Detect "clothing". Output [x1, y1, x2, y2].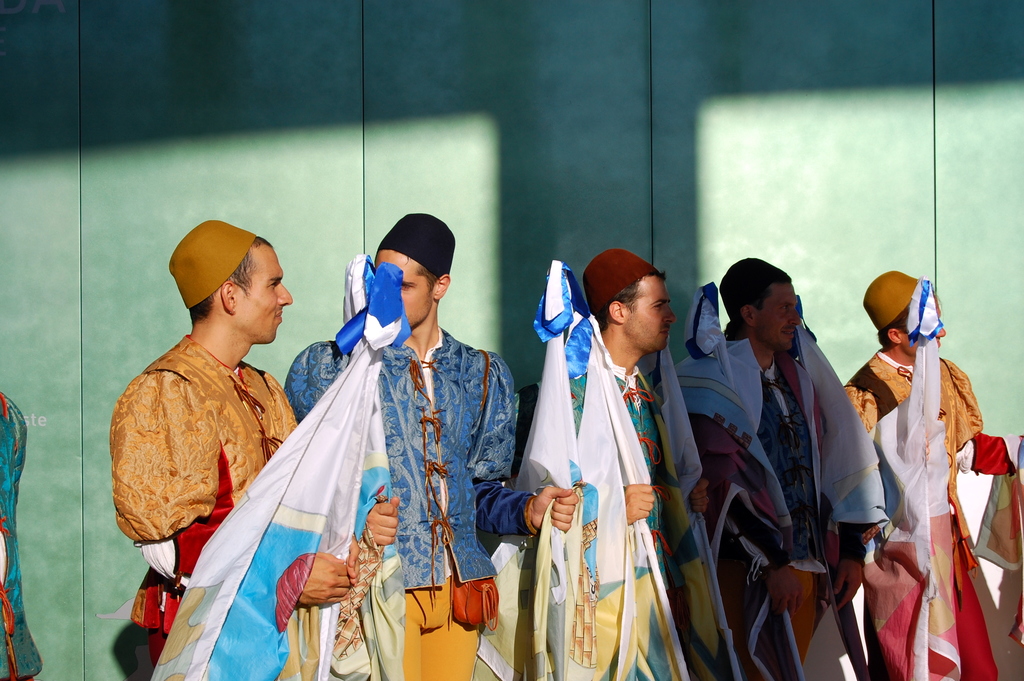
[280, 321, 540, 680].
